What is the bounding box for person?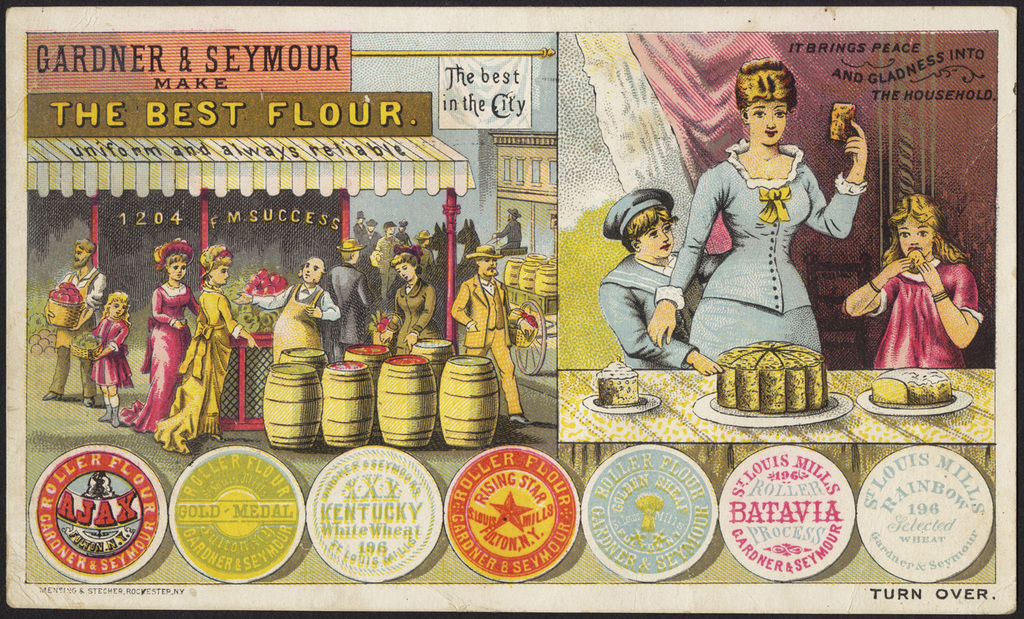
<box>83,296,134,431</box>.
